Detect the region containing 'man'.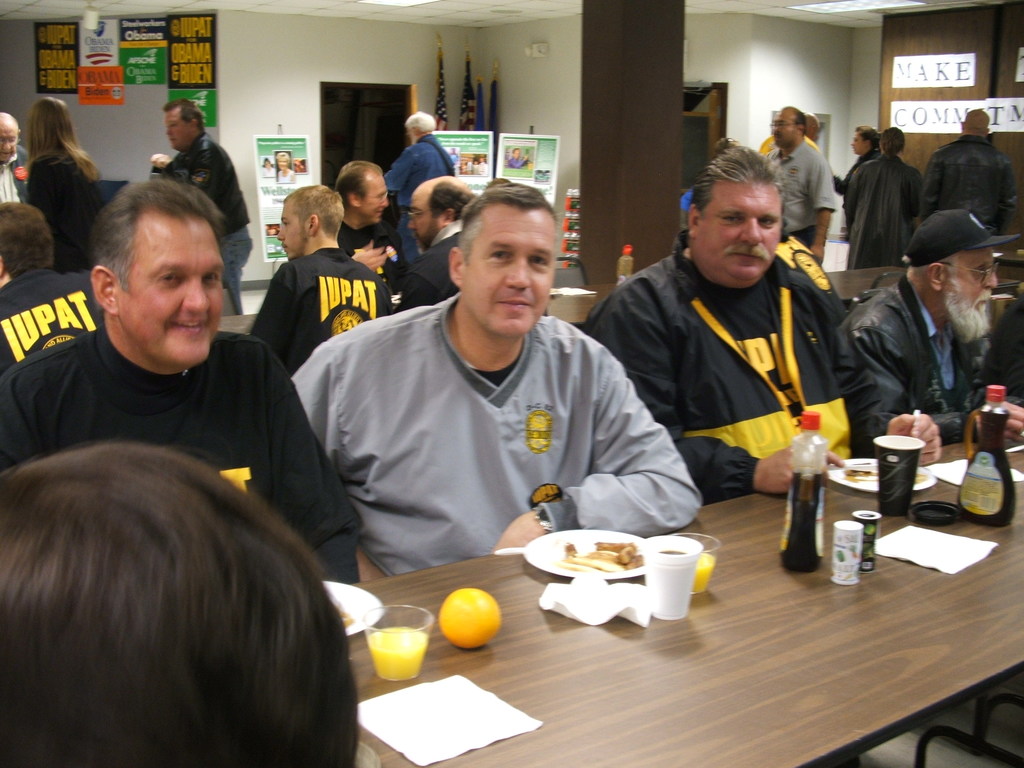
box=[846, 213, 1023, 448].
